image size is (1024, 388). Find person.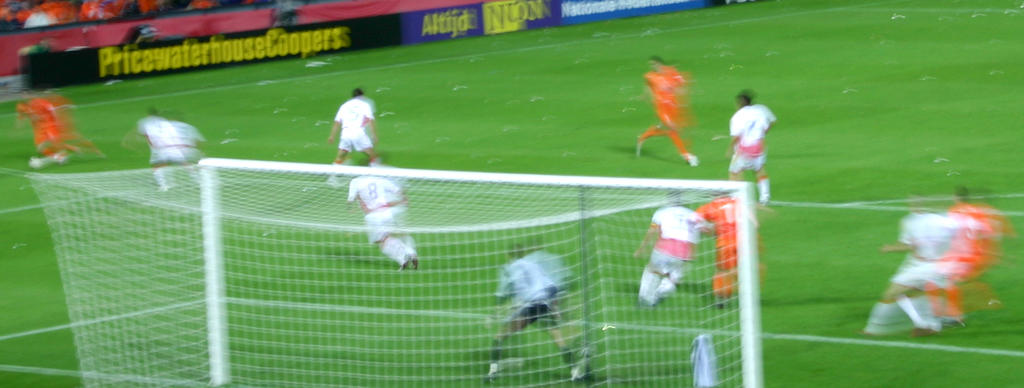
detection(132, 106, 217, 188).
